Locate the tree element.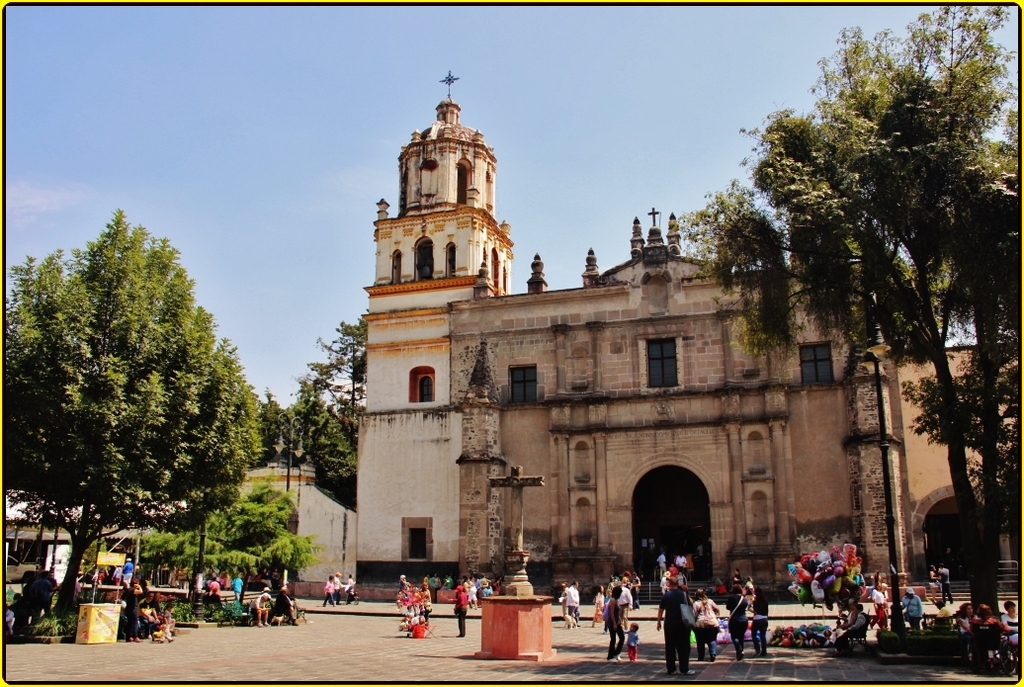
Element bbox: box(294, 312, 366, 516).
